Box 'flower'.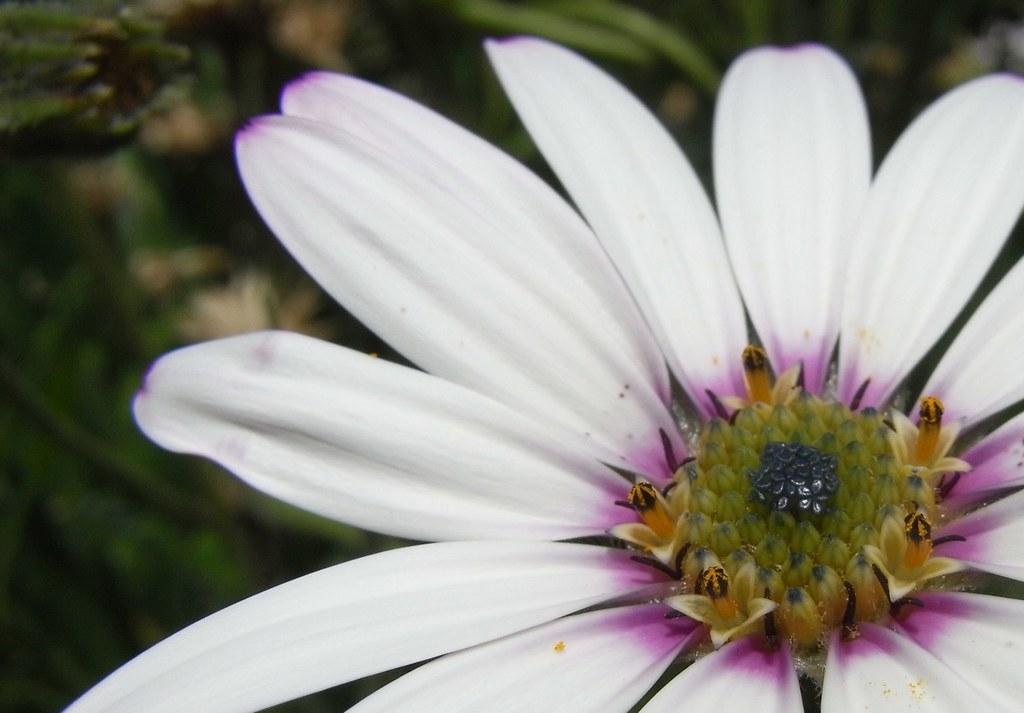
region(62, 34, 1023, 712).
